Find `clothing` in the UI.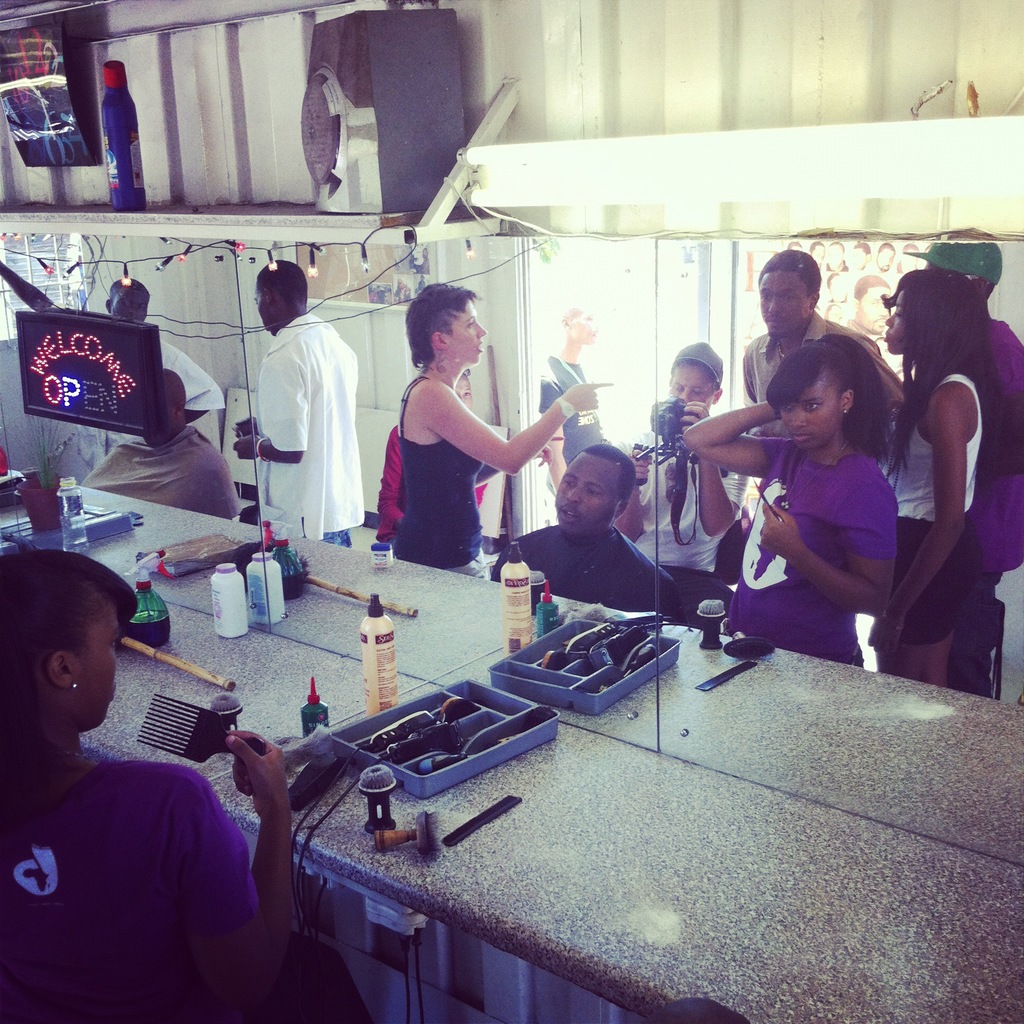
UI element at left=714, top=431, right=901, bottom=669.
